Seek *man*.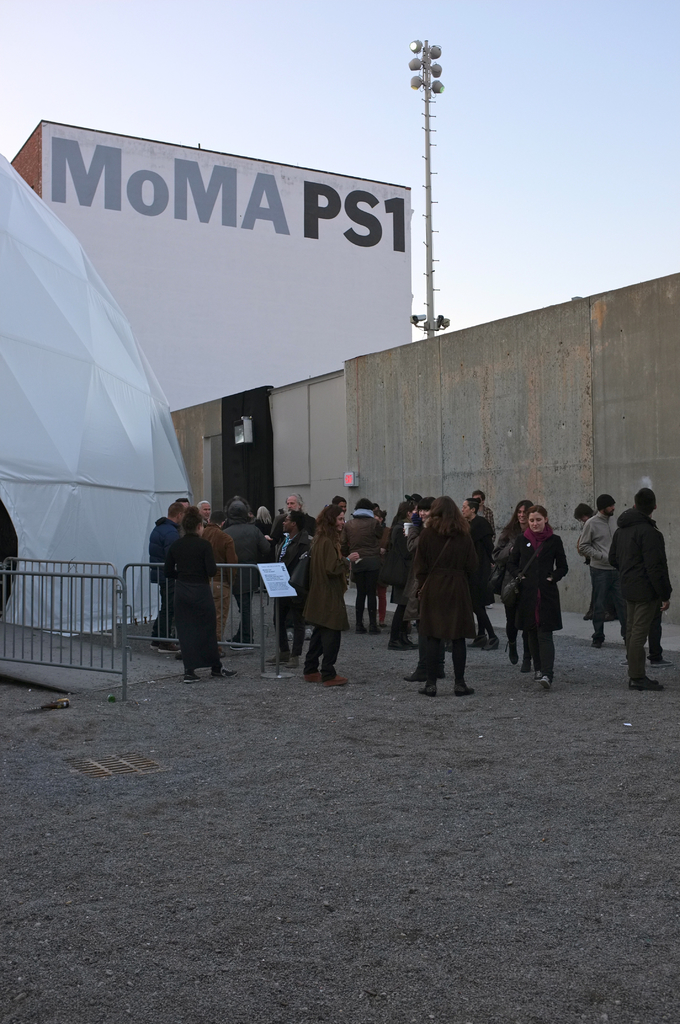
(278, 492, 315, 543).
